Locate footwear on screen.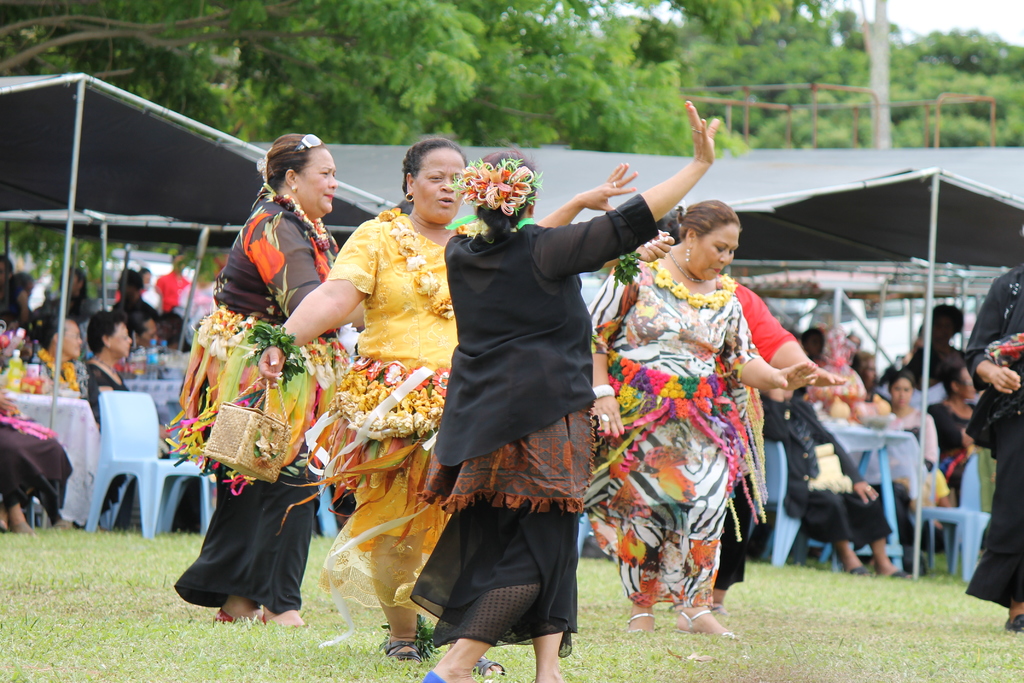
On screen at 384 642 425 667.
